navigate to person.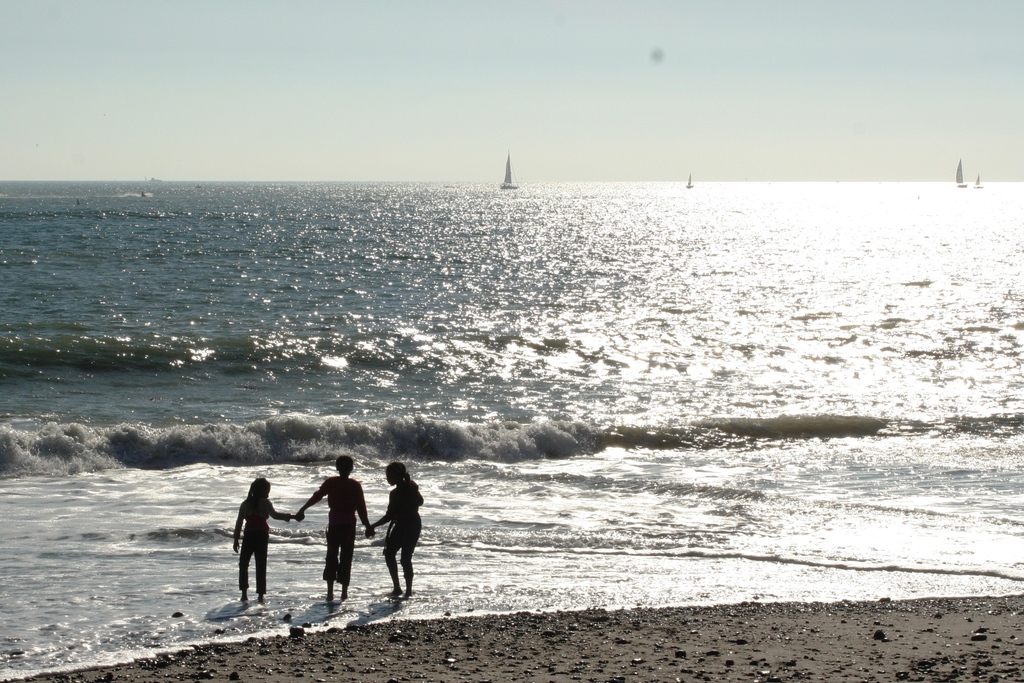
Navigation target: crop(225, 474, 308, 611).
